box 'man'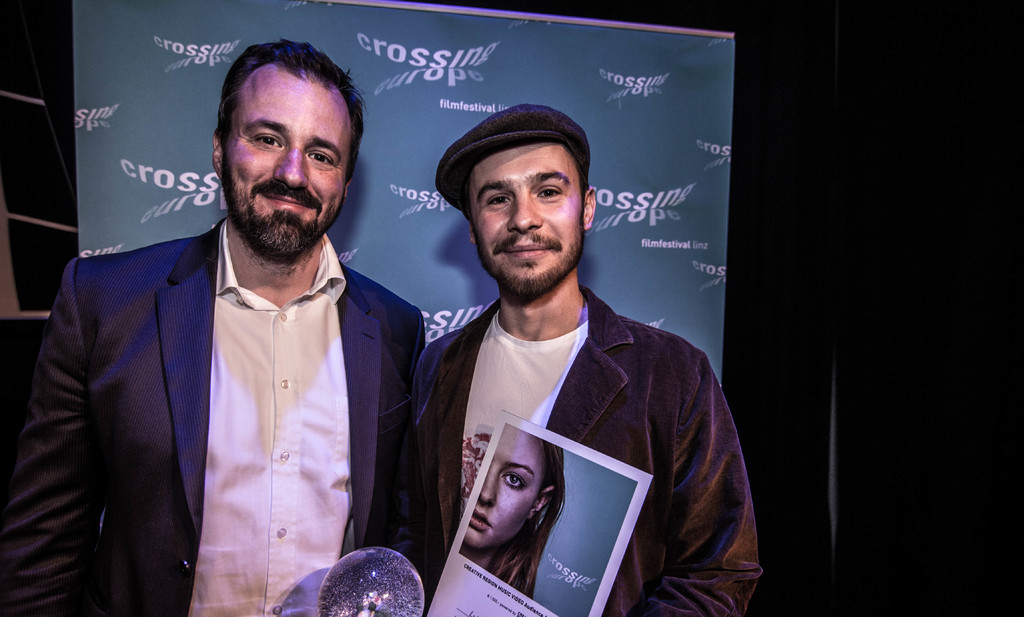
<box>31,50,452,602</box>
